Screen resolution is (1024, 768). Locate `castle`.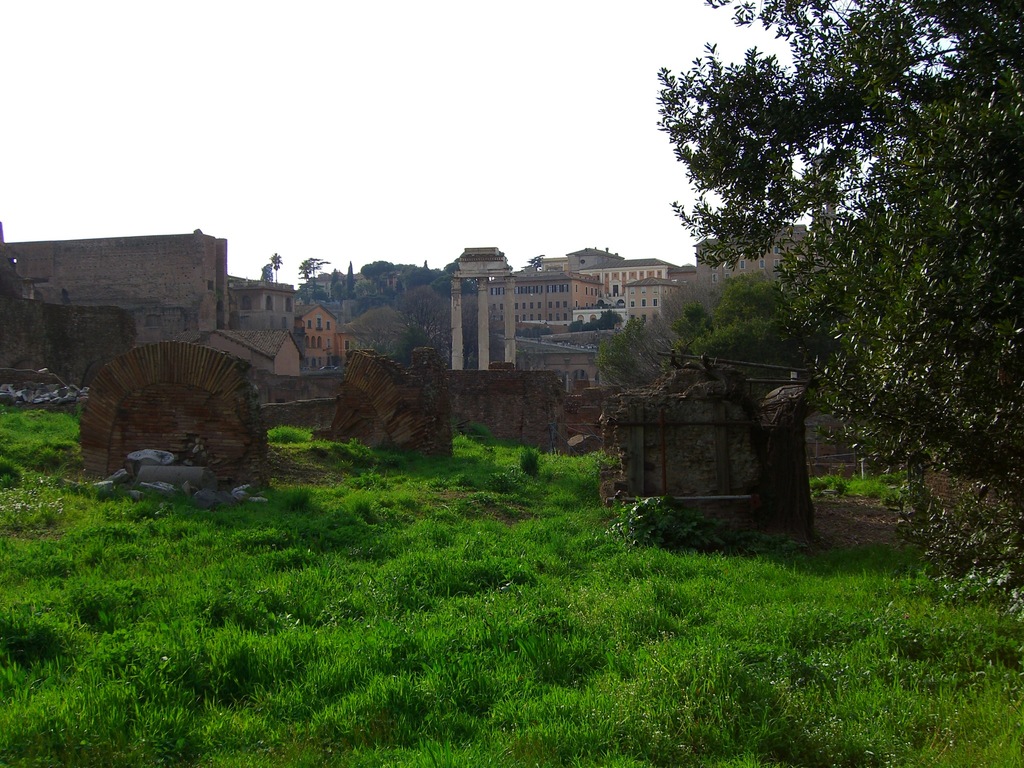
BBox(0, 220, 234, 349).
